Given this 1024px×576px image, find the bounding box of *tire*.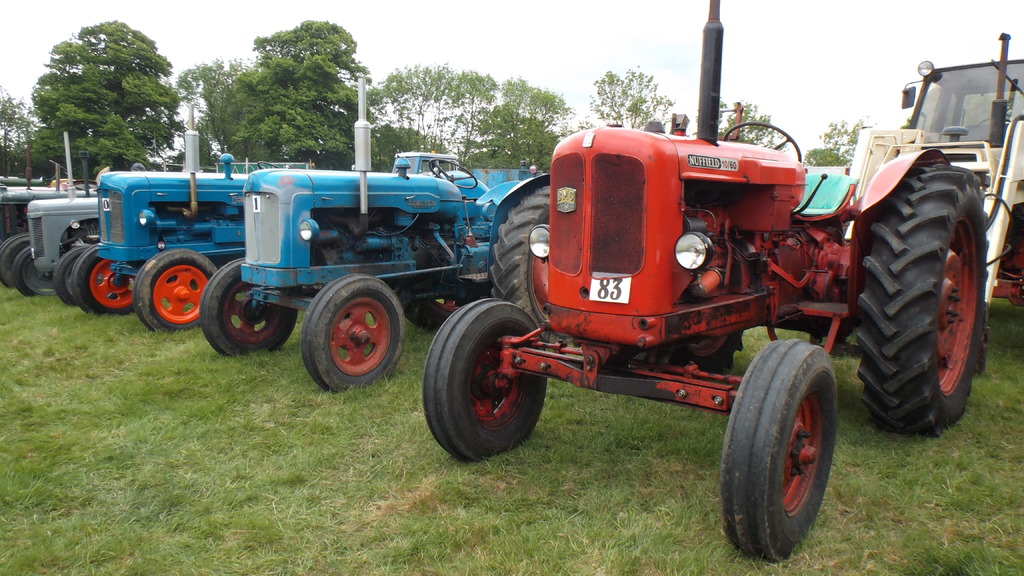
Rect(201, 256, 298, 356).
